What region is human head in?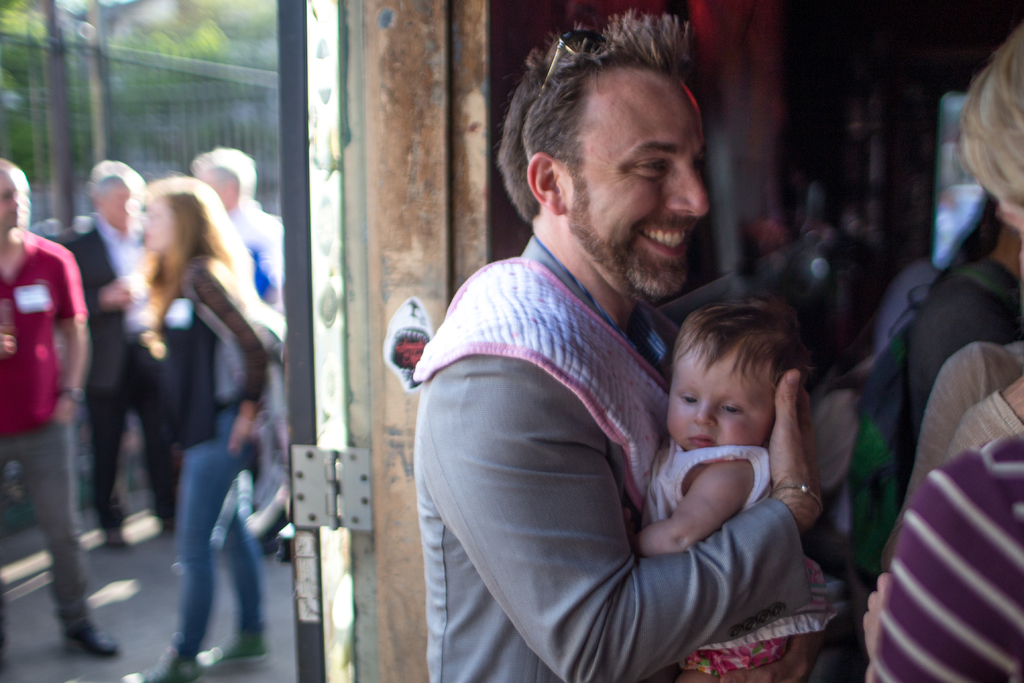
region(960, 19, 1023, 236).
